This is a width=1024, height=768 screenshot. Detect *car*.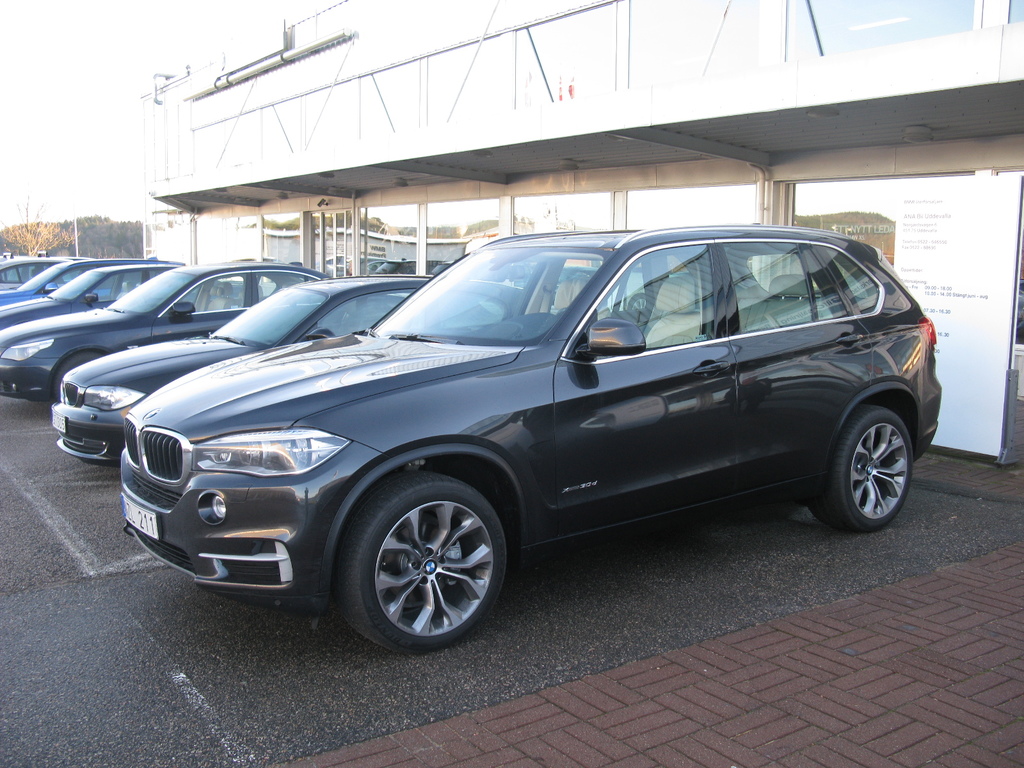
(x1=117, y1=221, x2=950, y2=665).
